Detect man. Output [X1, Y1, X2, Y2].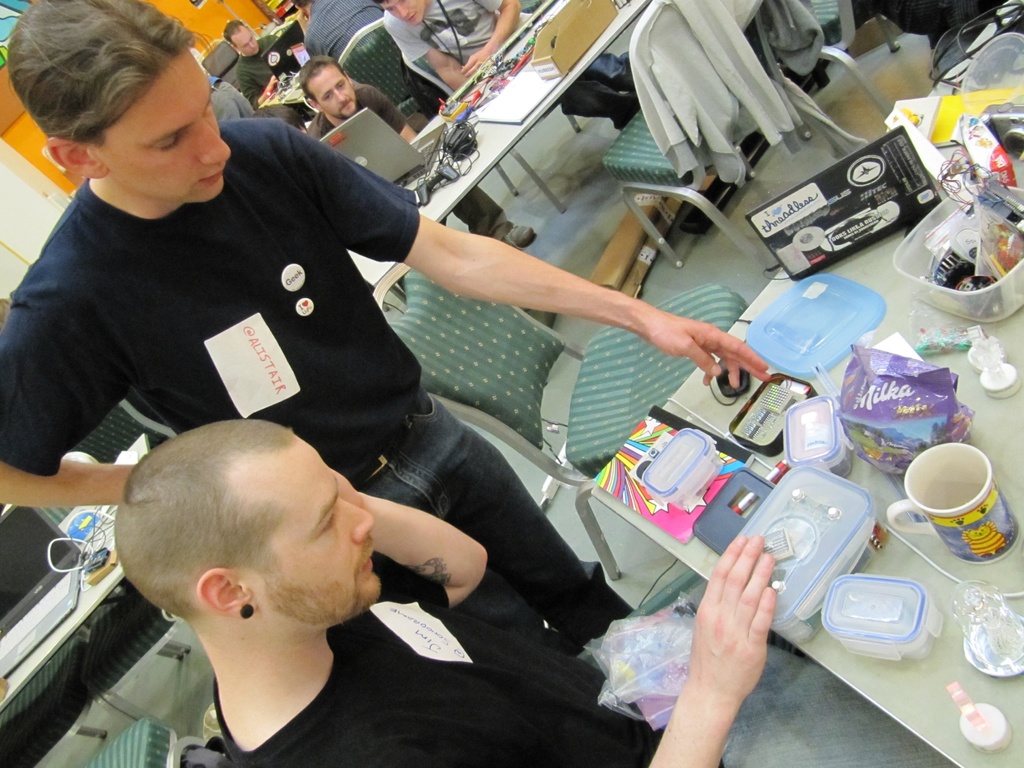
[251, 104, 309, 132].
